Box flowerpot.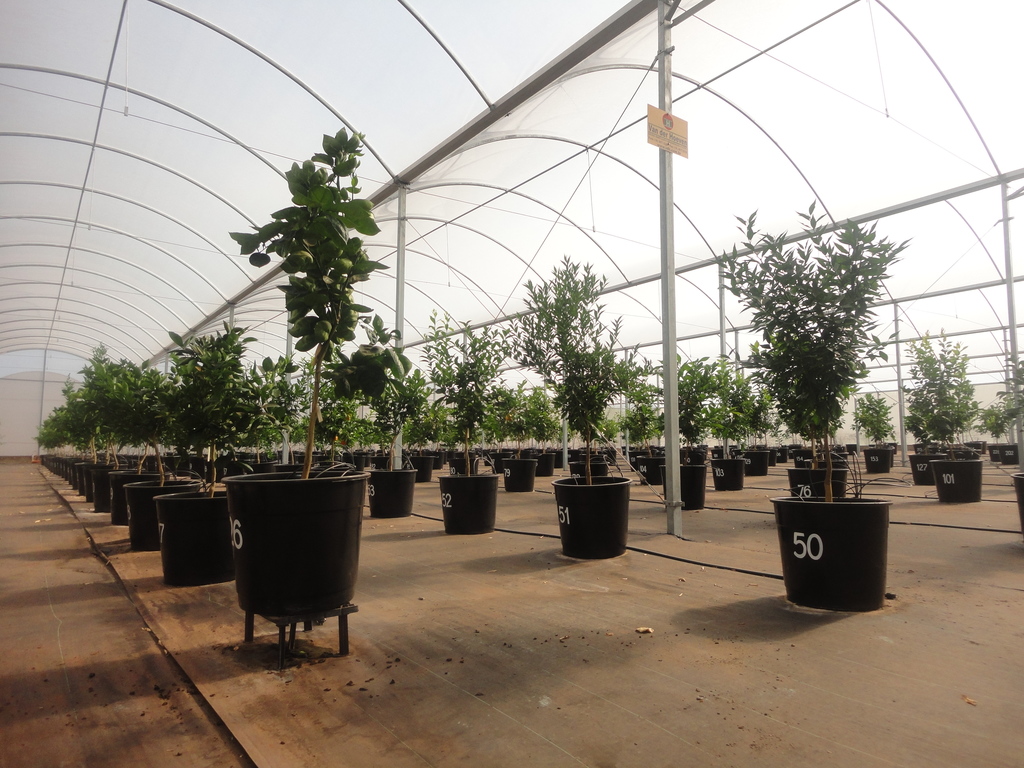
(x1=406, y1=456, x2=438, y2=481).
